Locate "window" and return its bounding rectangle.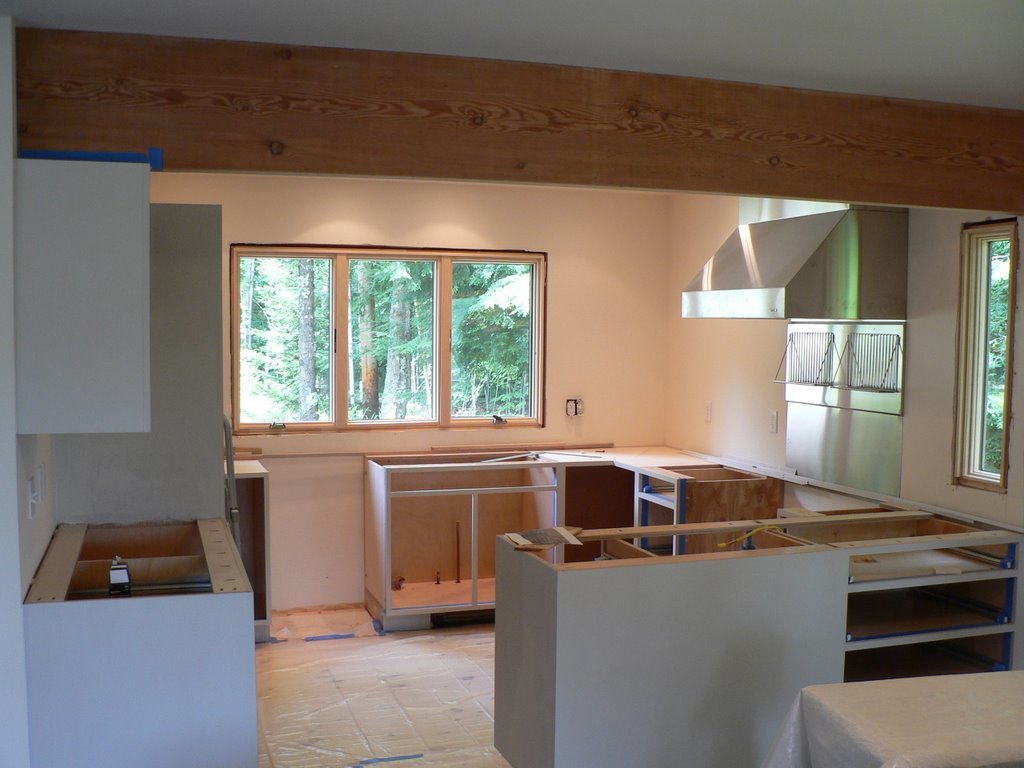
(x1=230, y1=240, x2=545, y2=432).
